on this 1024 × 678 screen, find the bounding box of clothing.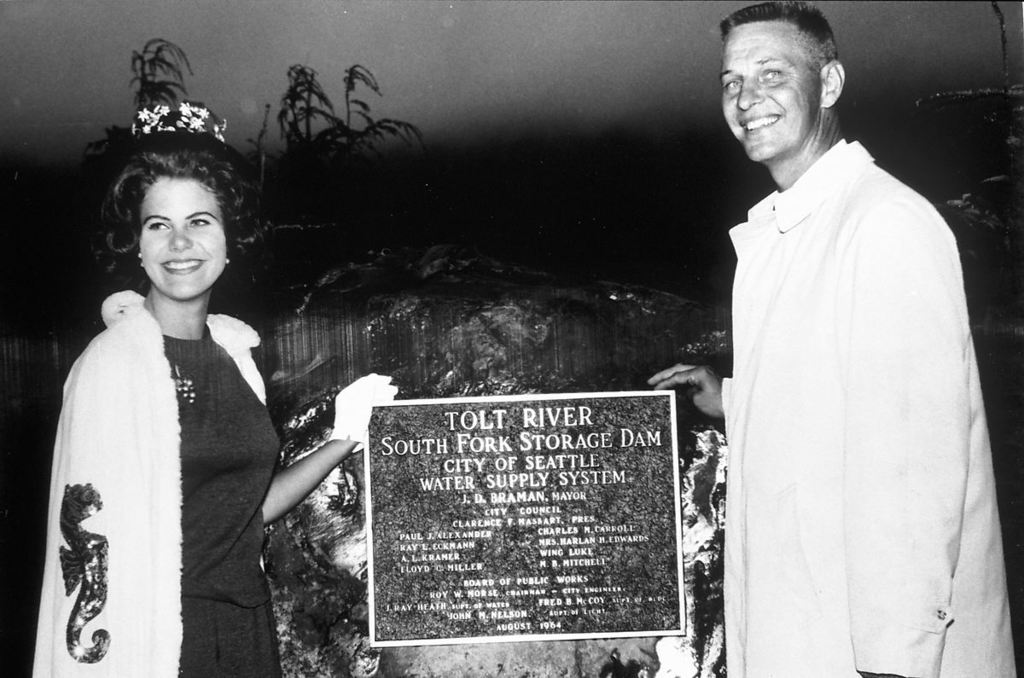
Bounding box: 724:134:1013:677.
